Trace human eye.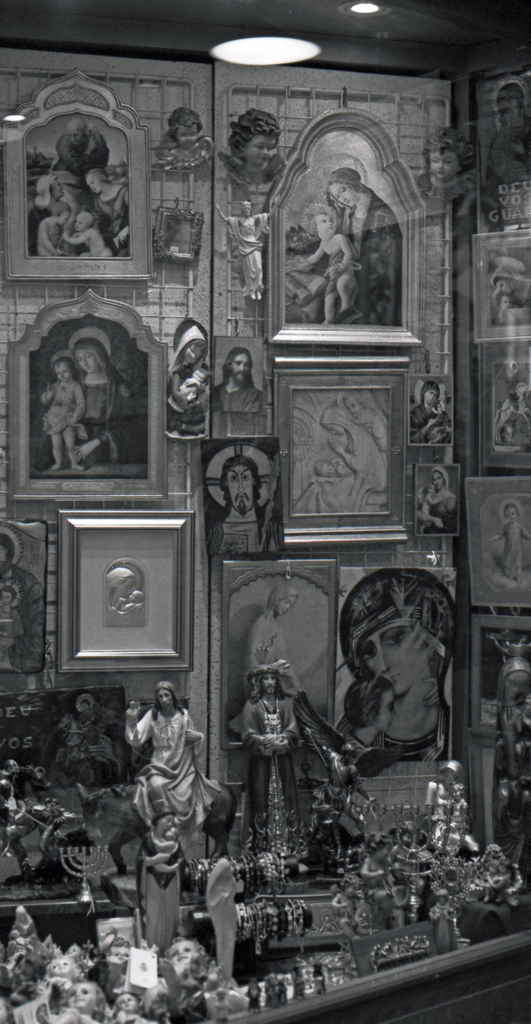
Traced to bbox=(229, 474, 237, 483).
